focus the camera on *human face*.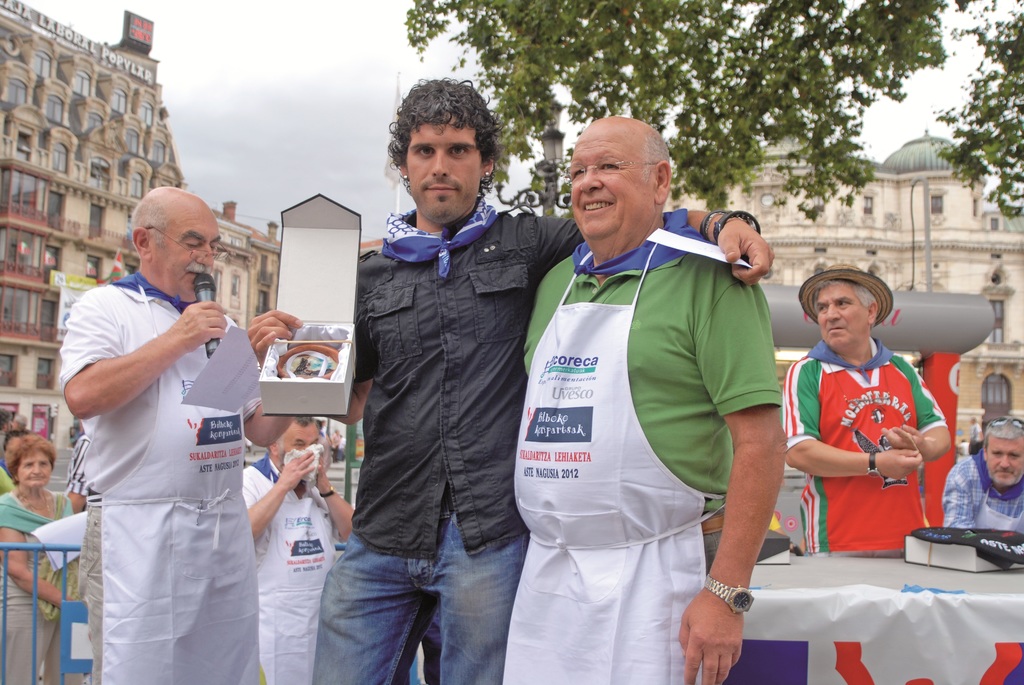
Focus region: <box>18,453,49,489</box>.
